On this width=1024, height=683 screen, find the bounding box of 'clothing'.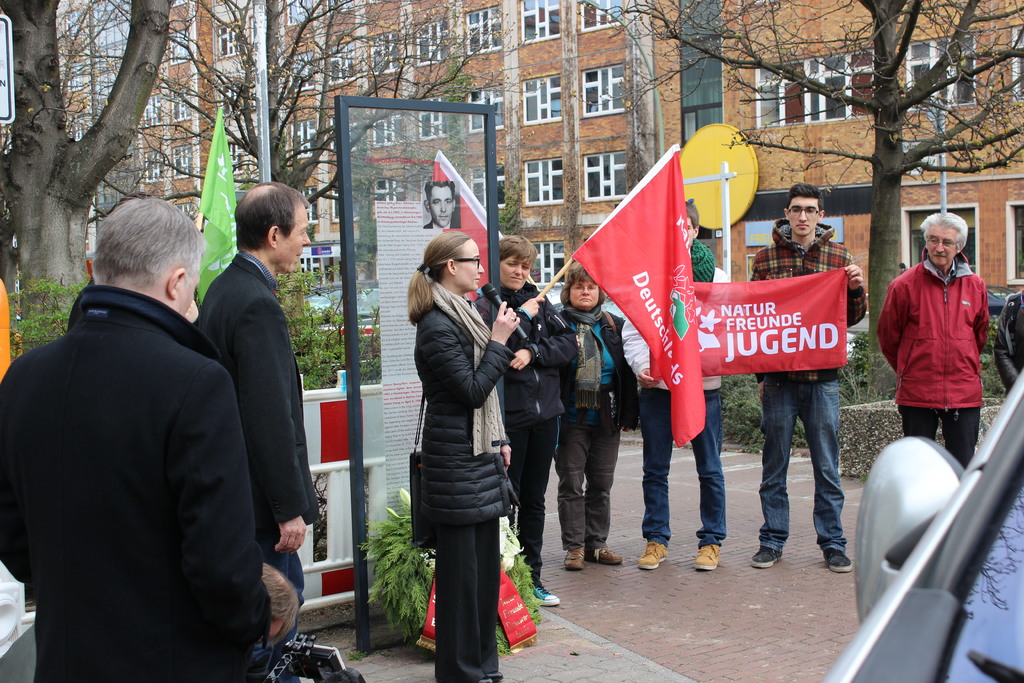
Bounding box: box(556, 299, 632, 444).
